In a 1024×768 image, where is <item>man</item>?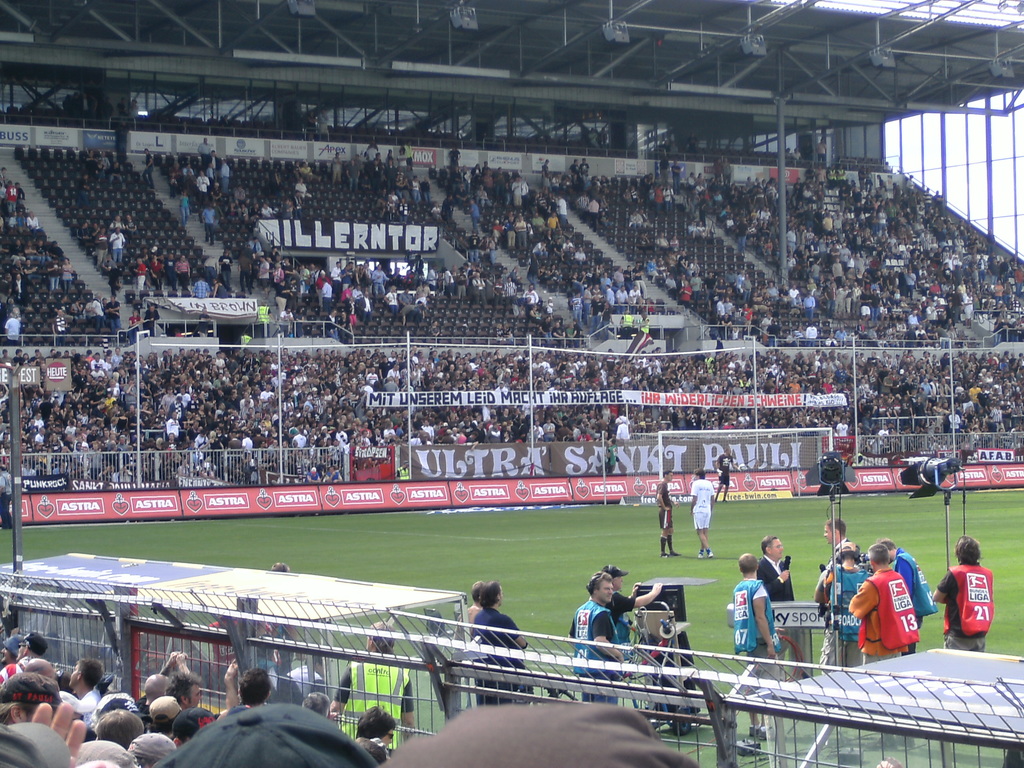
left=448, top=145, right=461, bottom=168.
